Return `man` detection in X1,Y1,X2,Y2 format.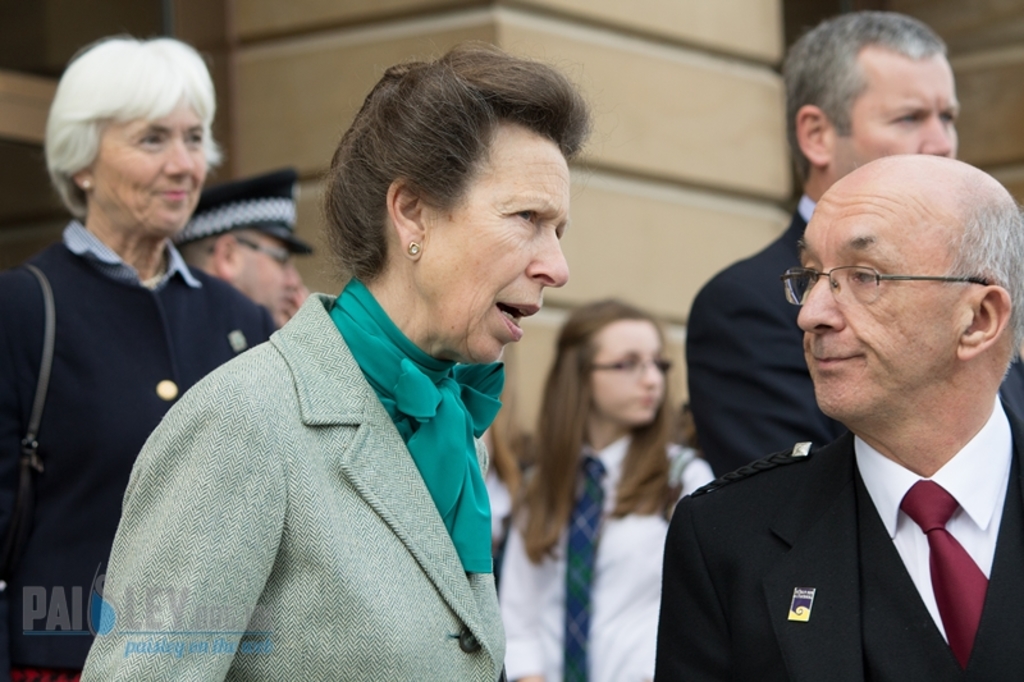
170,168,315,328.
